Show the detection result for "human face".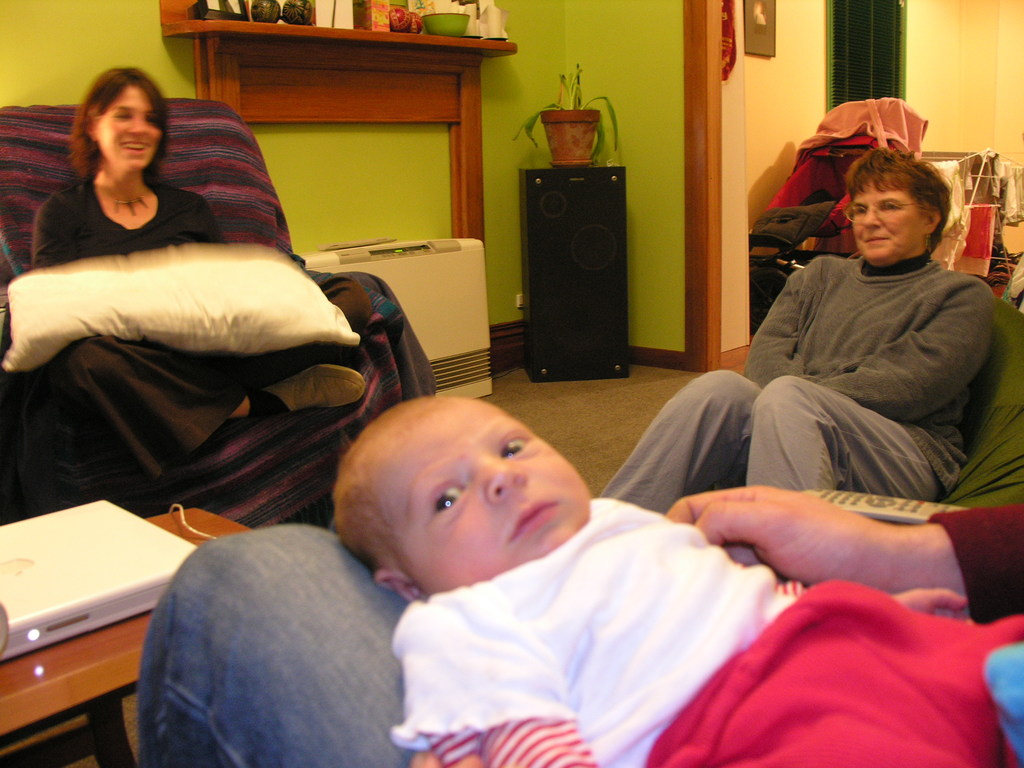
<box>98,87,161,164</box>.
